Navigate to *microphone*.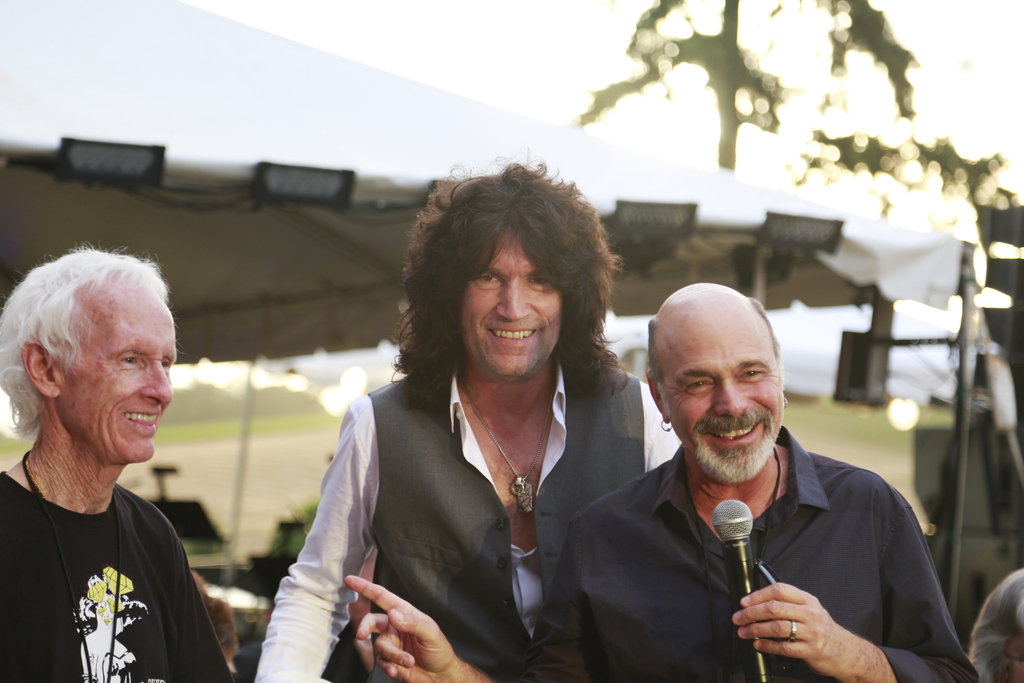
Navigation target: 708 491 767 682.
